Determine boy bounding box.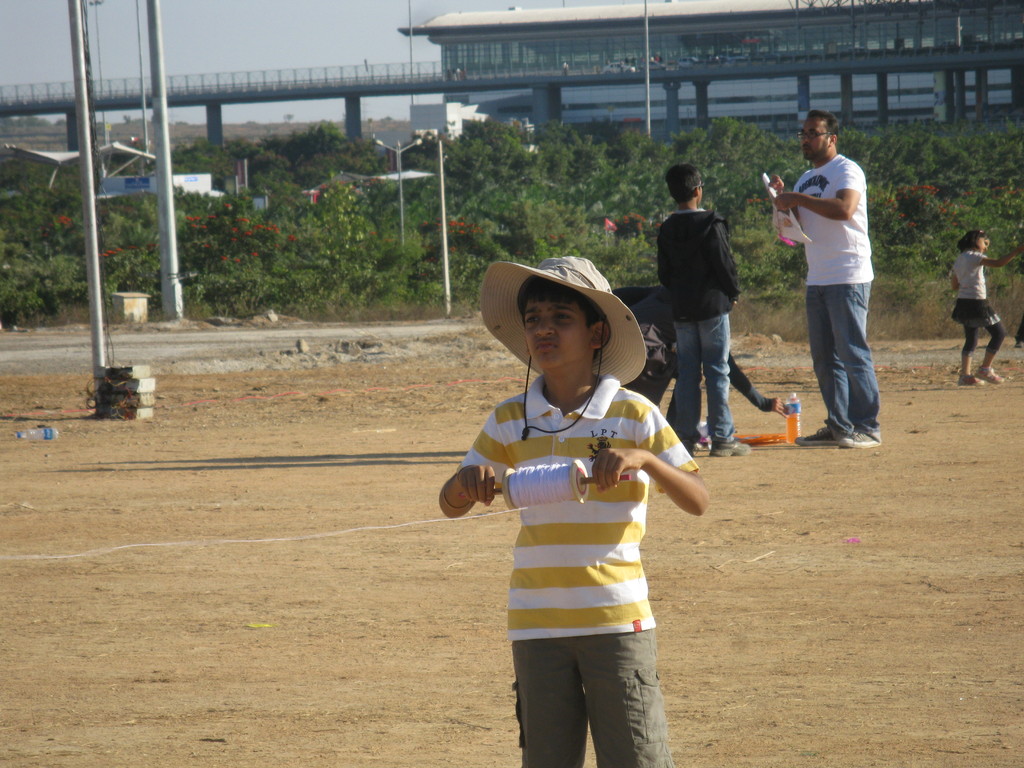
Determined: {"x1": 431, "y1": 253, "x2": 714, "y2": 767}.
